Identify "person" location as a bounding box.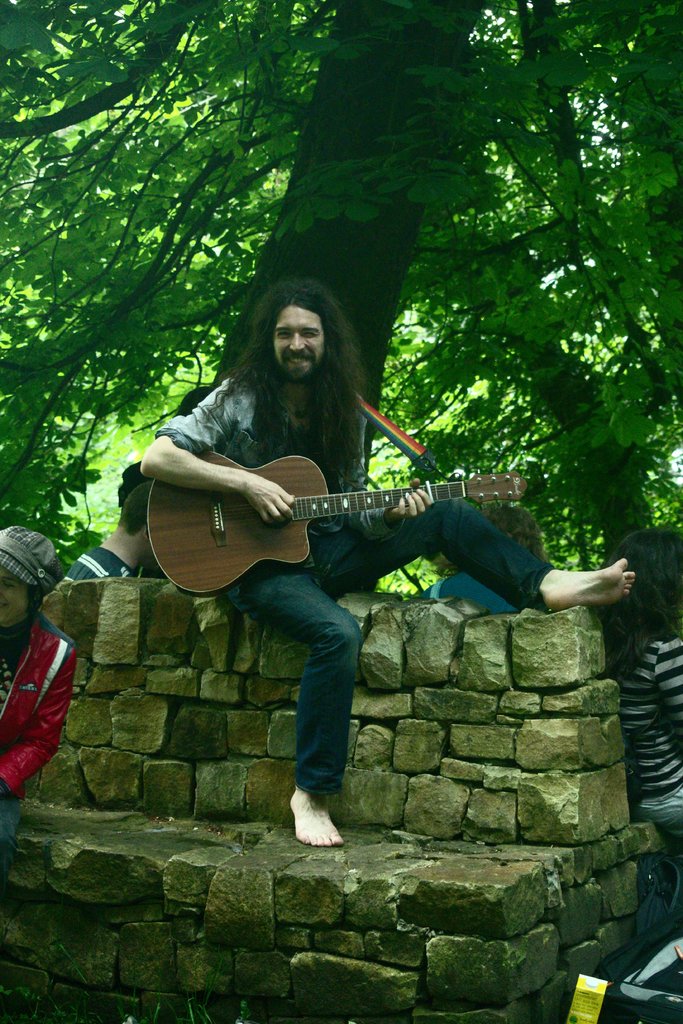
rect(0, 521, 71, 855).
